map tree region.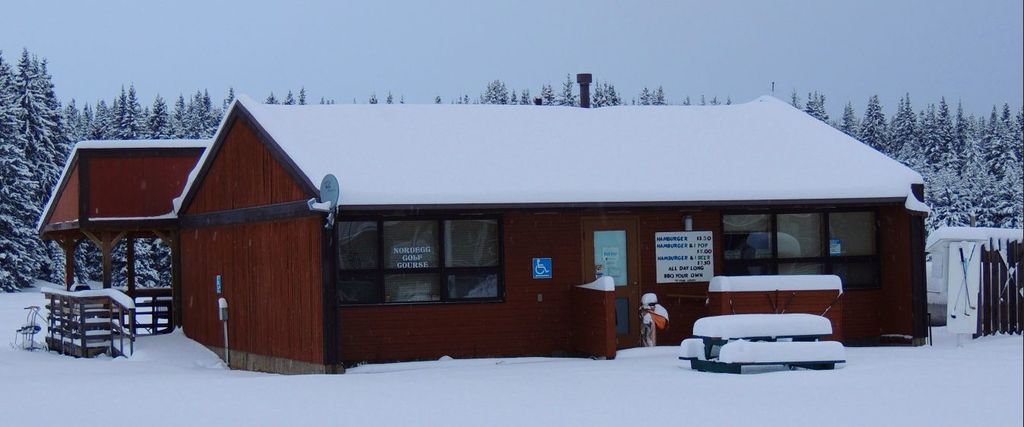
Mapped to 301/85/311/105.
